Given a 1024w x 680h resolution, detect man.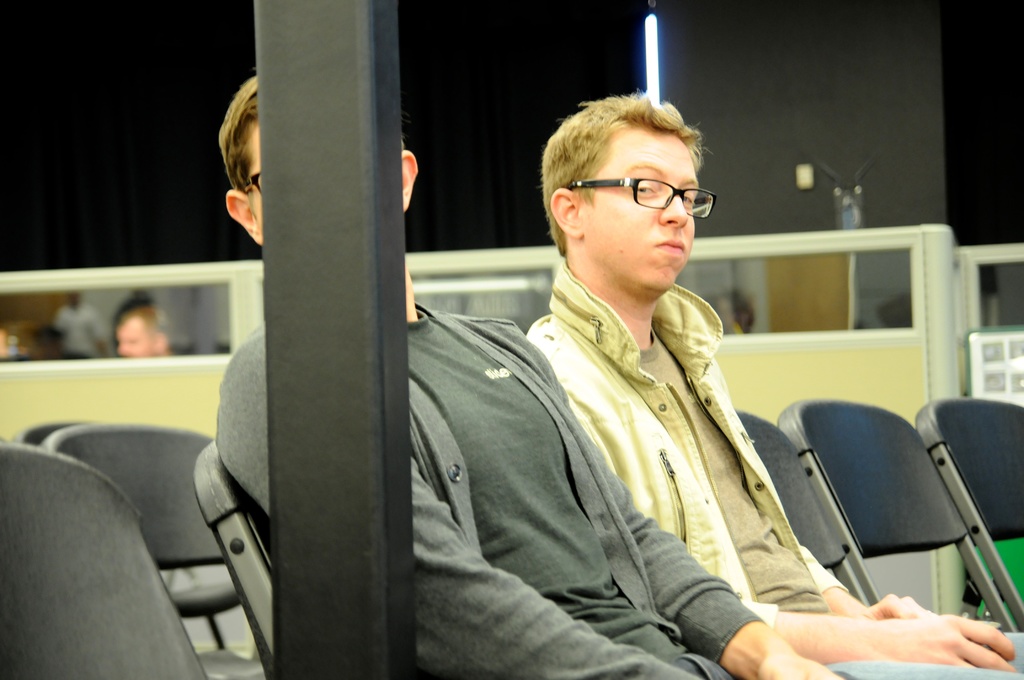
Rect(519, 84, 1023, 679).
